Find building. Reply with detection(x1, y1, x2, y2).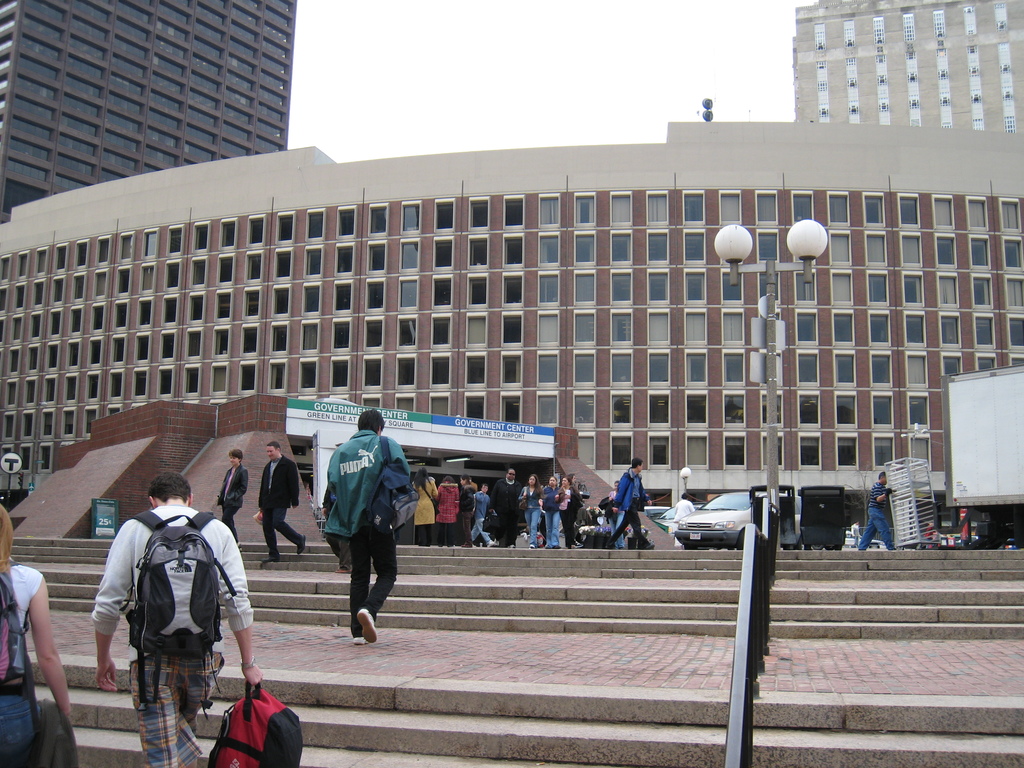
detection(792, 0, 1023, 138).
